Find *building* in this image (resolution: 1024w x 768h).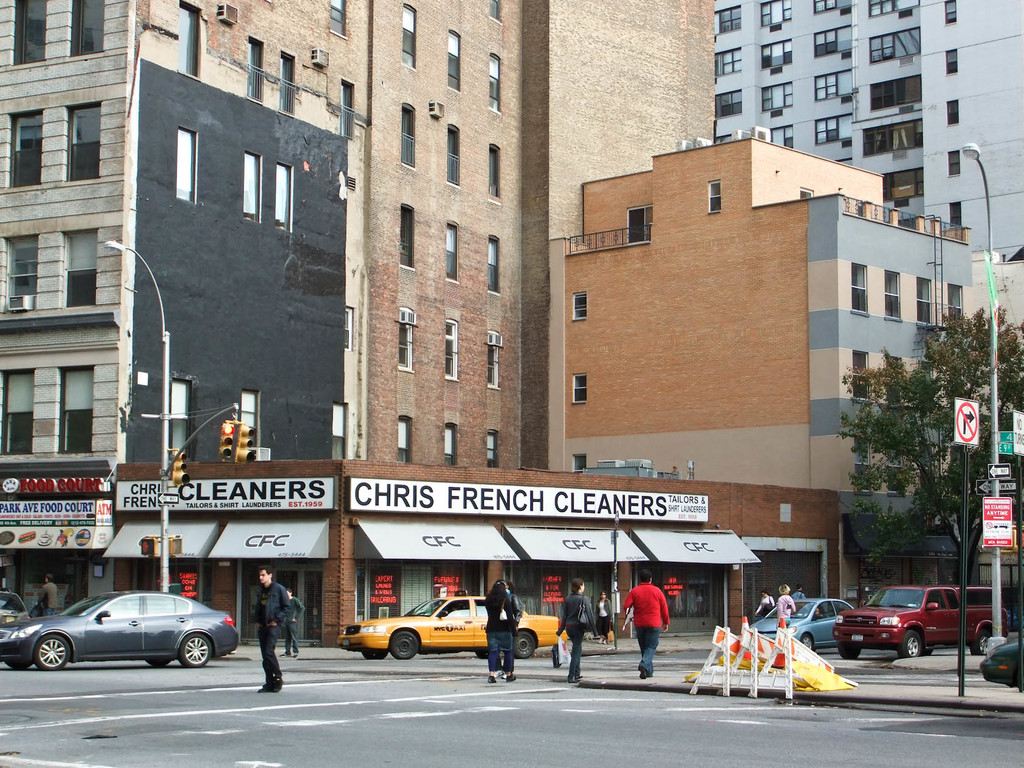
(left=549, top=127, right=973, bottom=610).
